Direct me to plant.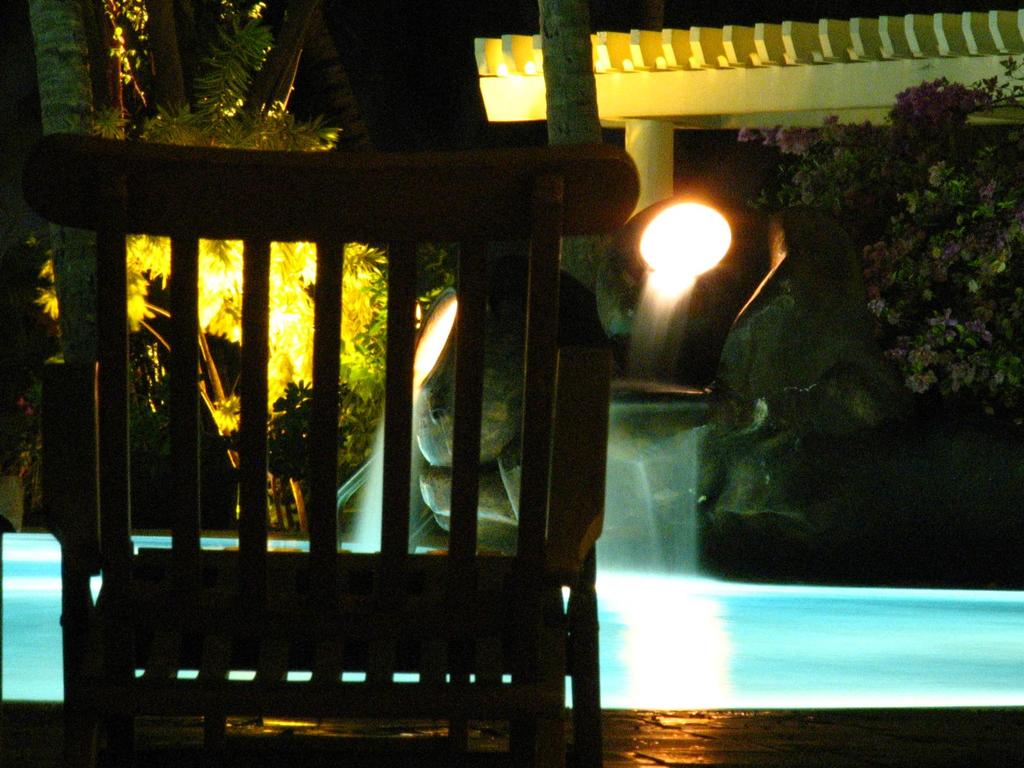
Direction: [682,64,1023,399].
